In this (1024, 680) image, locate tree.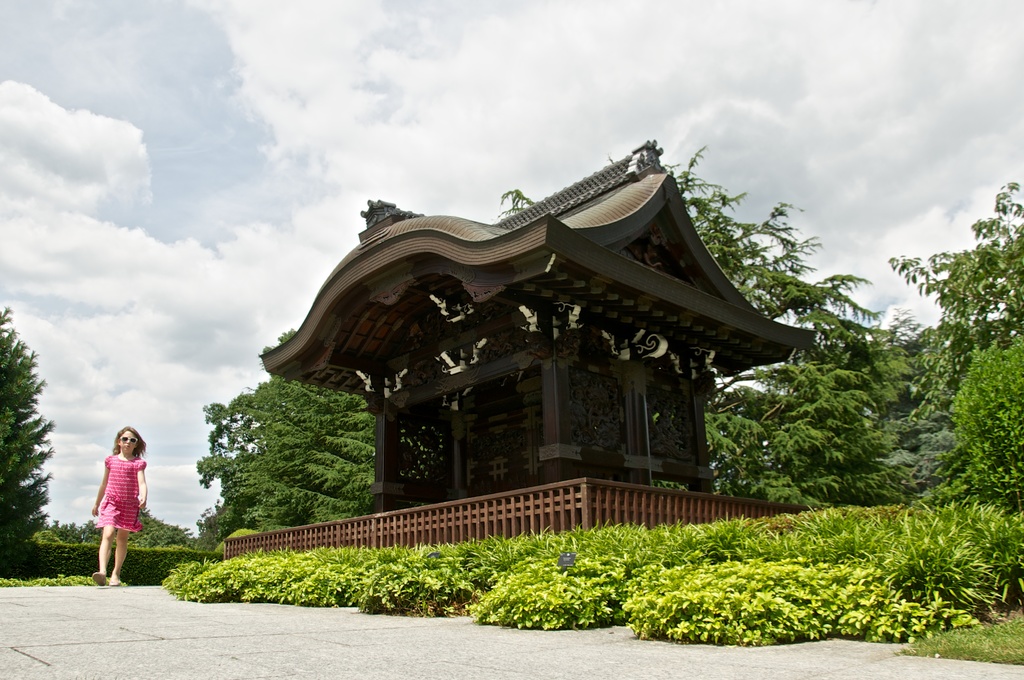
Bounding box: [886,176,1023,513].
